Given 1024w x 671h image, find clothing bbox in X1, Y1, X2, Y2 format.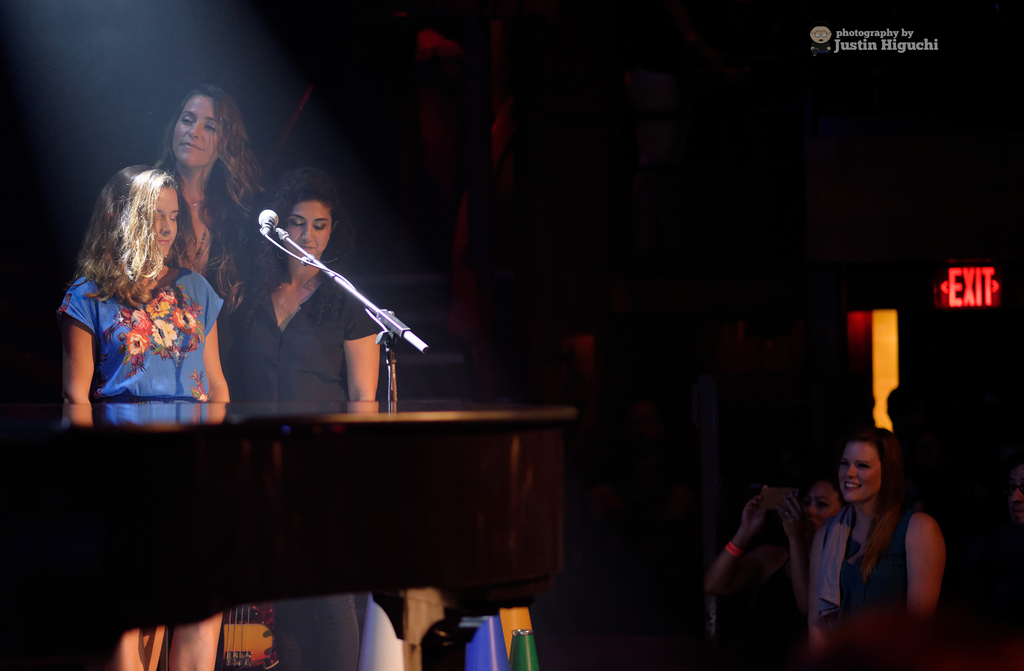
55, 267, 223, 404.
